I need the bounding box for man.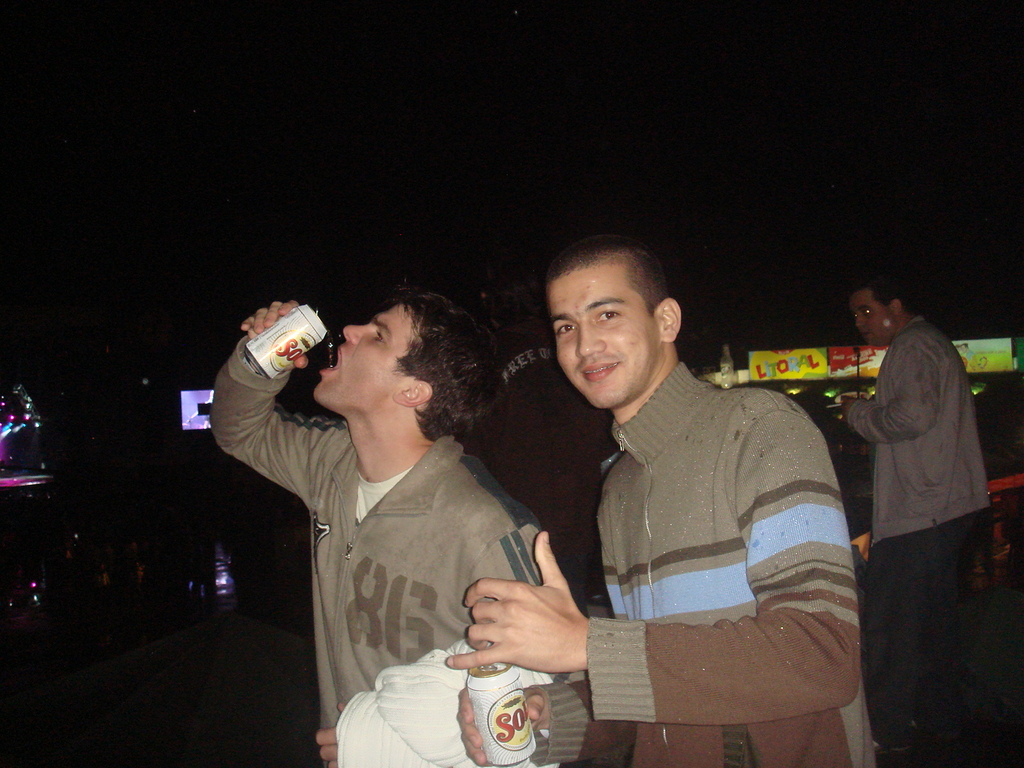
Here it is: (left=217, top=289, right=549, bottom=767).
